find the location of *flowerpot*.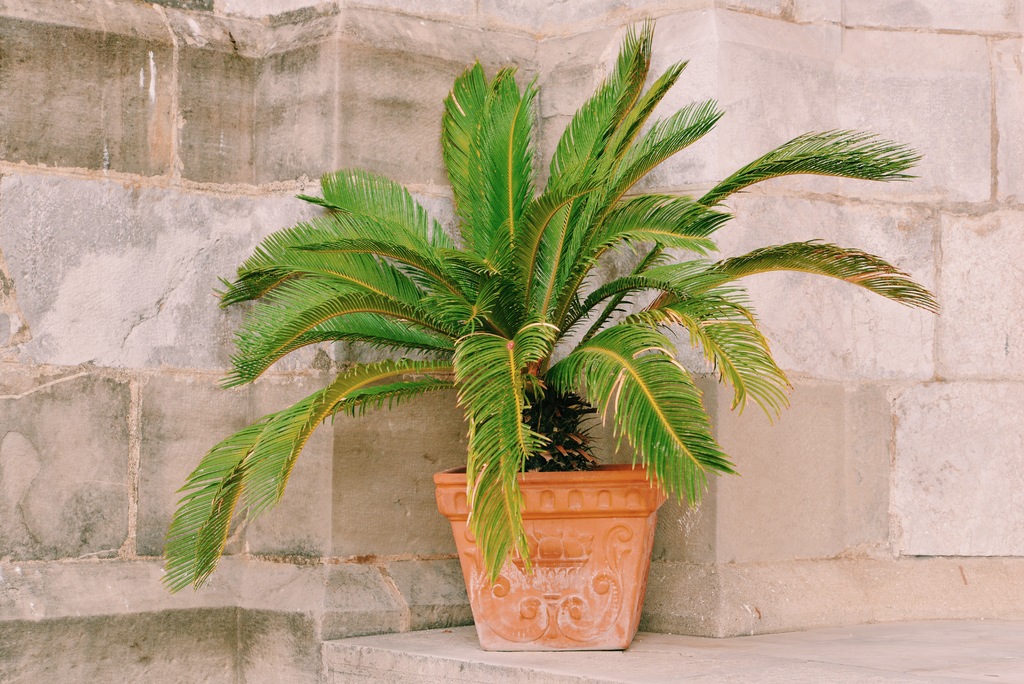
Location: {"left": 433, "top": 463, "right": 665, "bottom": 650}.
